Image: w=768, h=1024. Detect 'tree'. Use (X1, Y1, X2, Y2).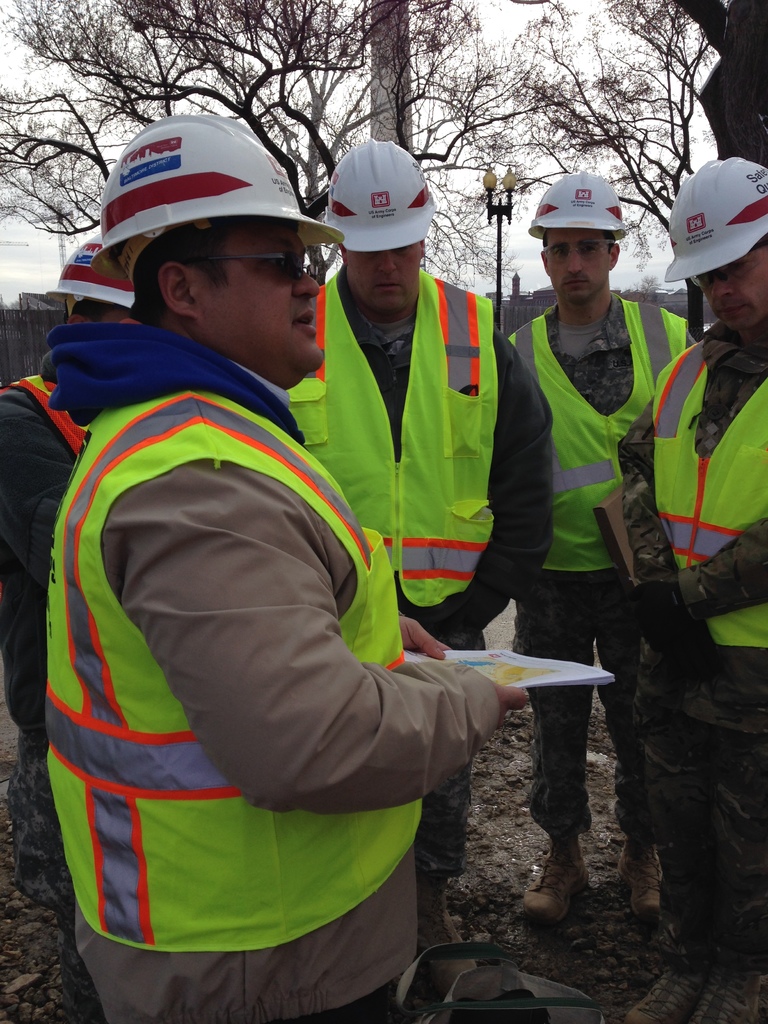
(451, 0, 724, 333).
